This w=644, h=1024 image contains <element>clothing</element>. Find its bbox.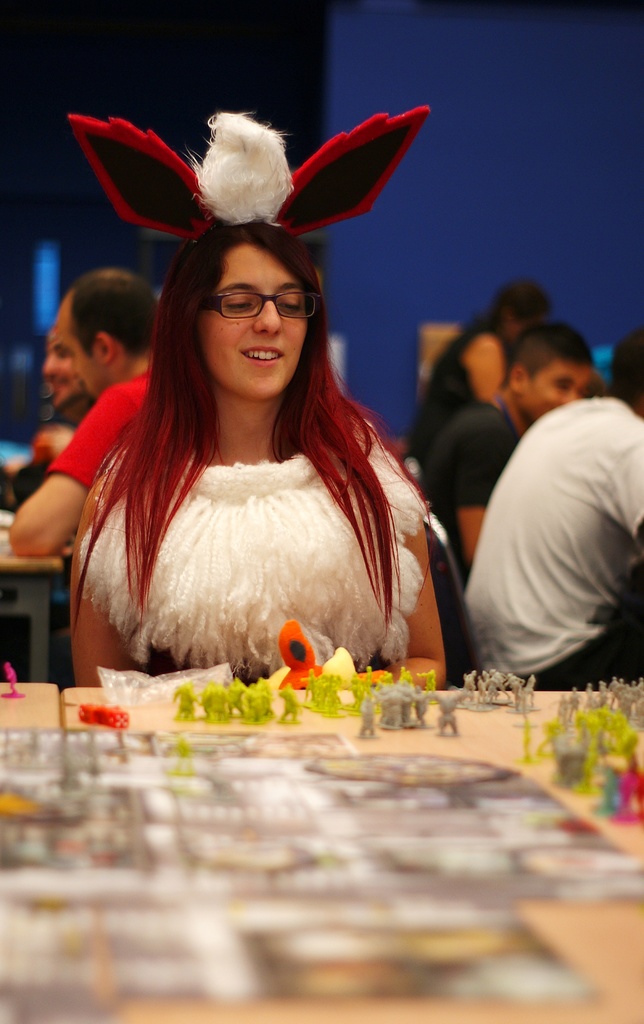
50, 370, 141, 488.
